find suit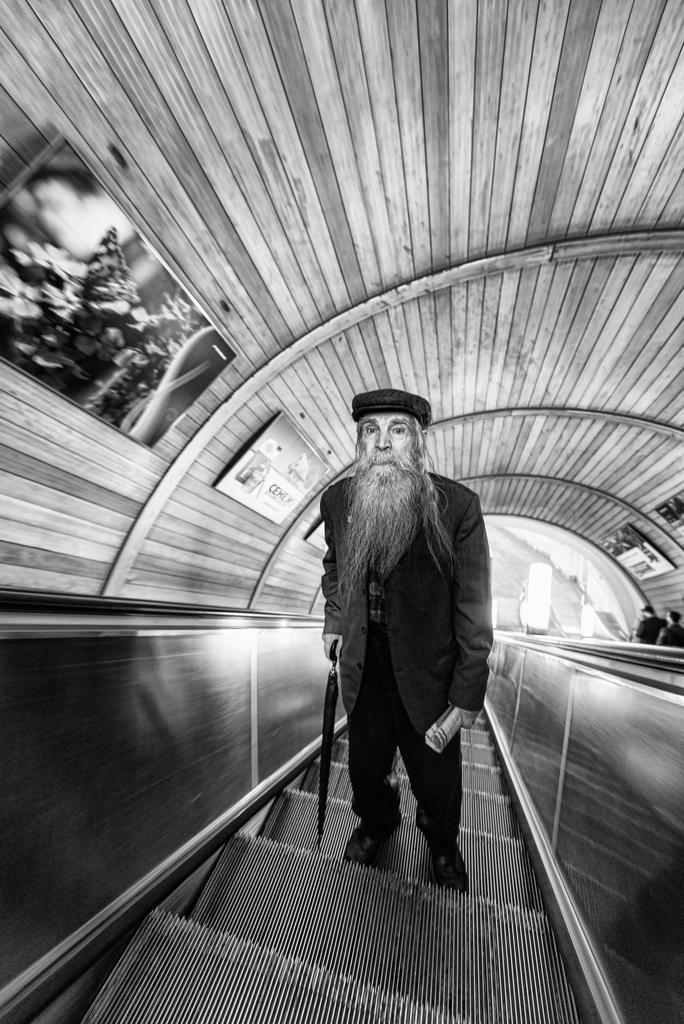
(left=323, top=510, right=480, bottom=876)
